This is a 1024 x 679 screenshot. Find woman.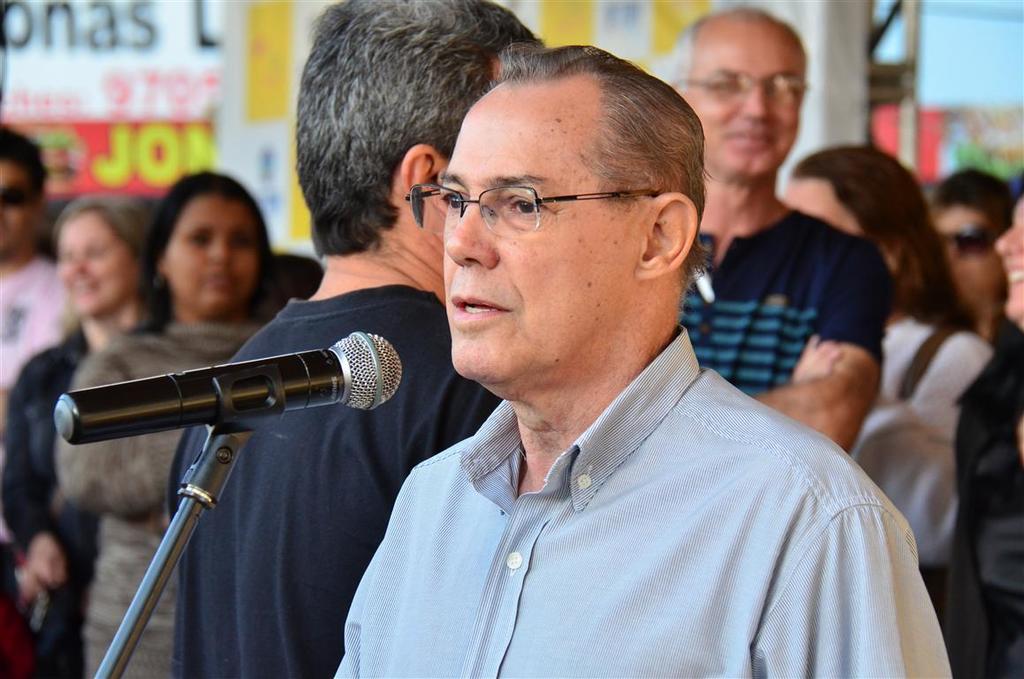
Bounding box: 0/216/159/678.
